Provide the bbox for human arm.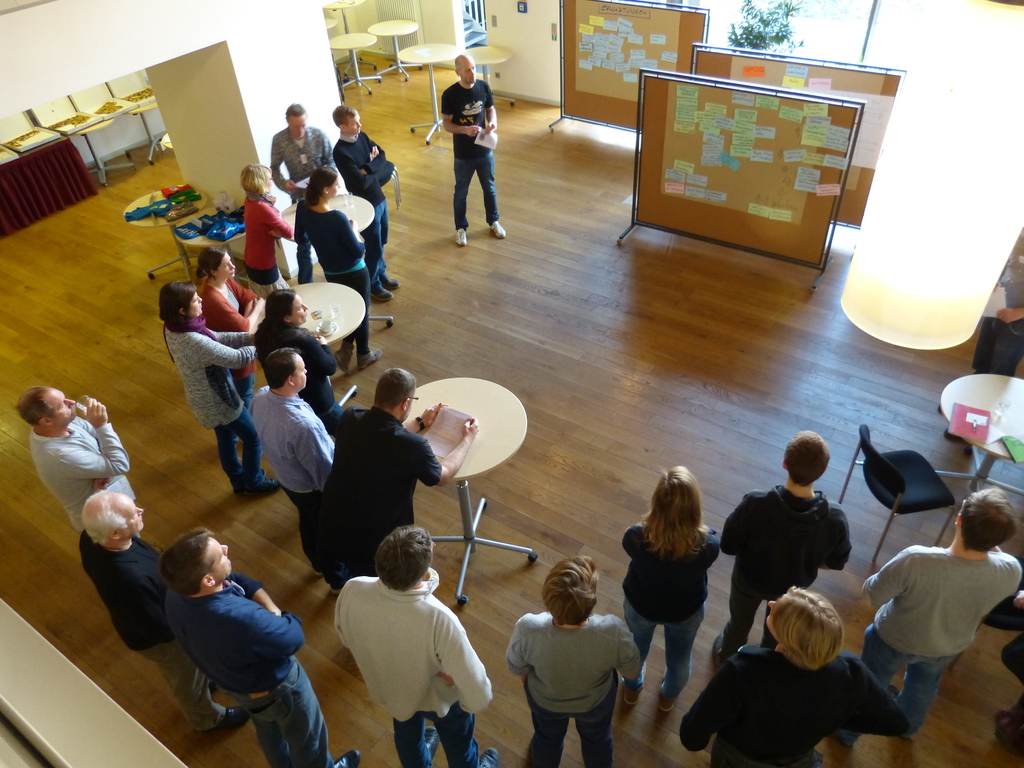
{"left": 324, "top": 136, "right": 337, "bottom": 164}.
